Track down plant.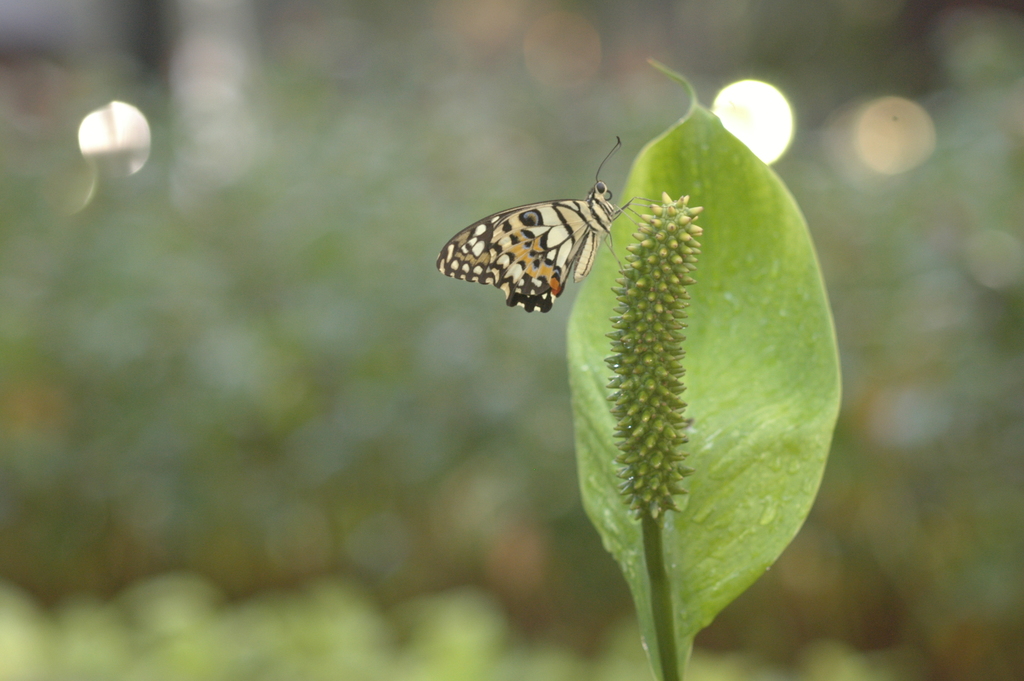
Tracked to l=525, t=77, r=860, b=621.
